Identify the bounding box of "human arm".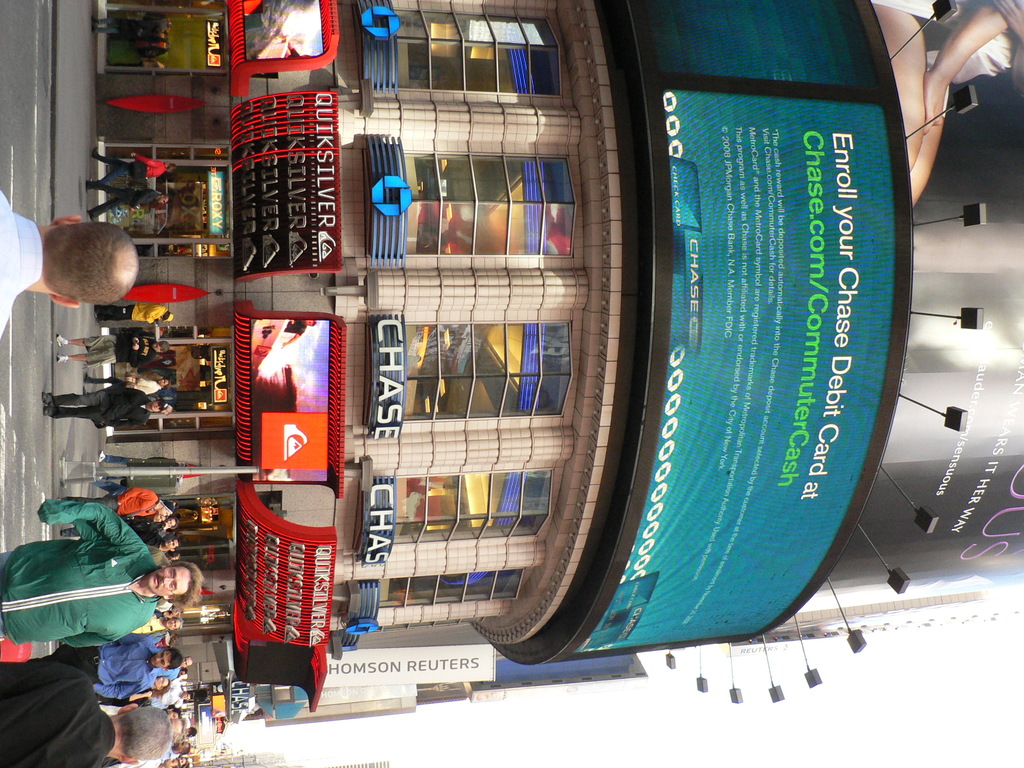
rect(131, 332, 152, 342).
